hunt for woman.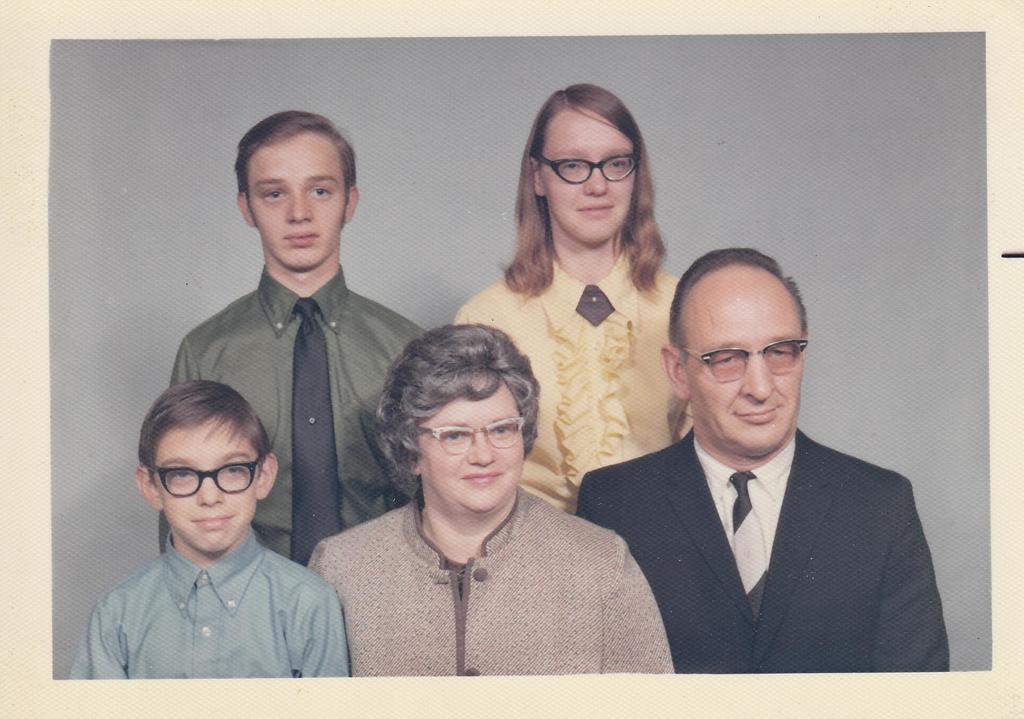
Hunted down at select_region(465, 129, 701, 547).
